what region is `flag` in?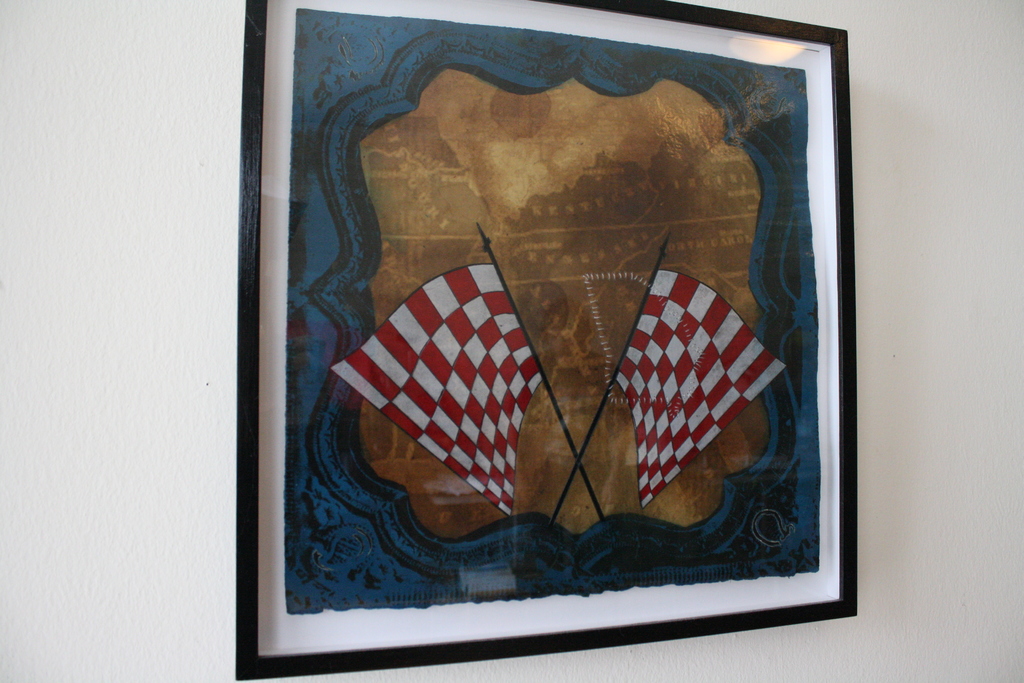
[x1=327, y1=256, x2=552, y2=520].
